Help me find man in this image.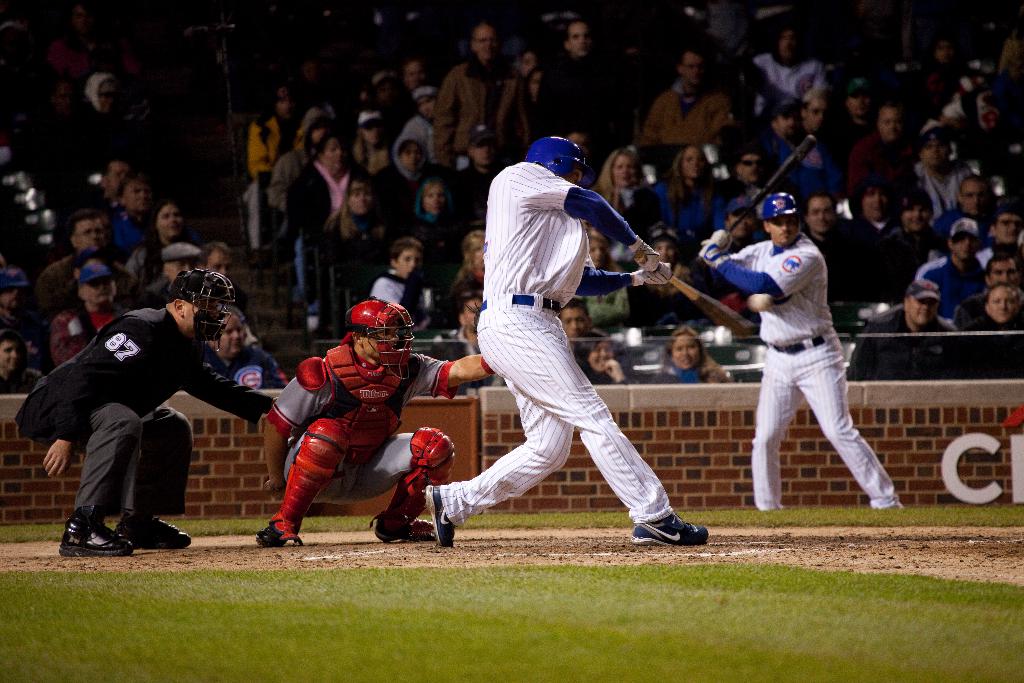
Found it: bbox=(18, 267, 284, 556).
